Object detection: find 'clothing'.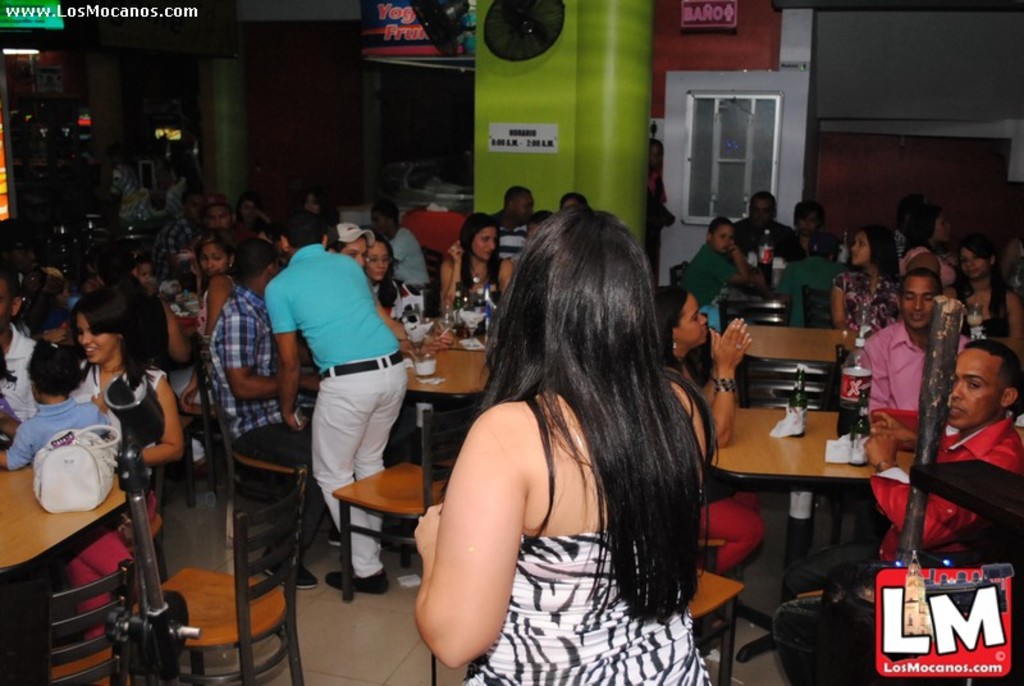
837/270/902/329.
